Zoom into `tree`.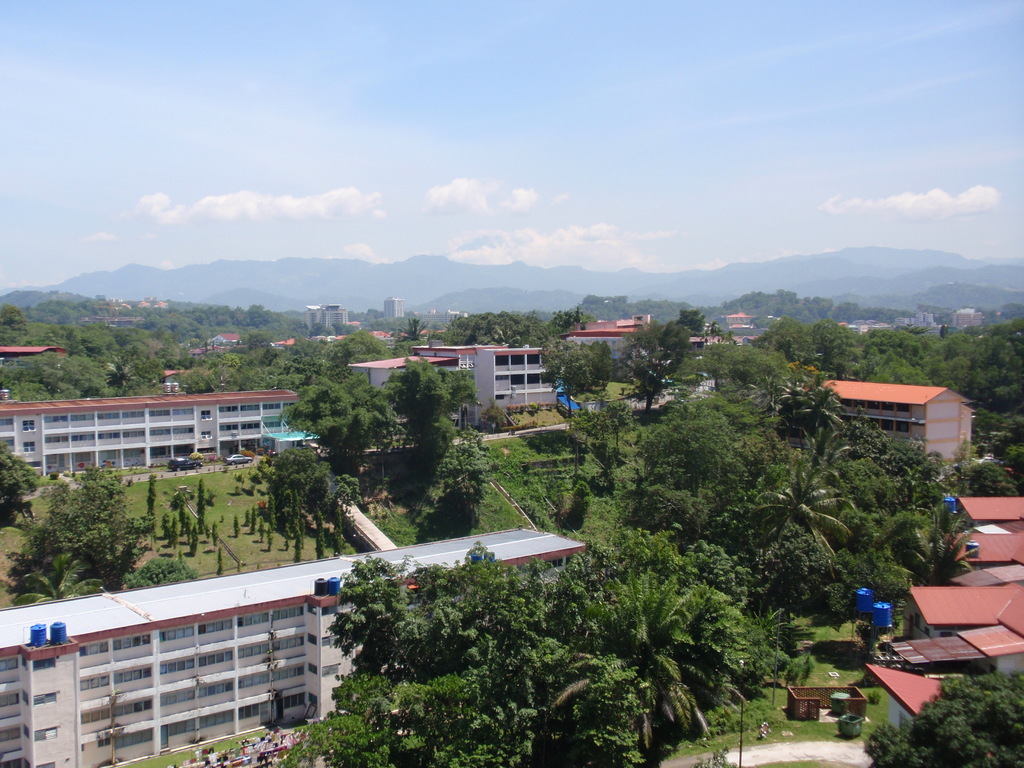
Zoom target: <bbox>0, 436, 38, 529</bbox>.
